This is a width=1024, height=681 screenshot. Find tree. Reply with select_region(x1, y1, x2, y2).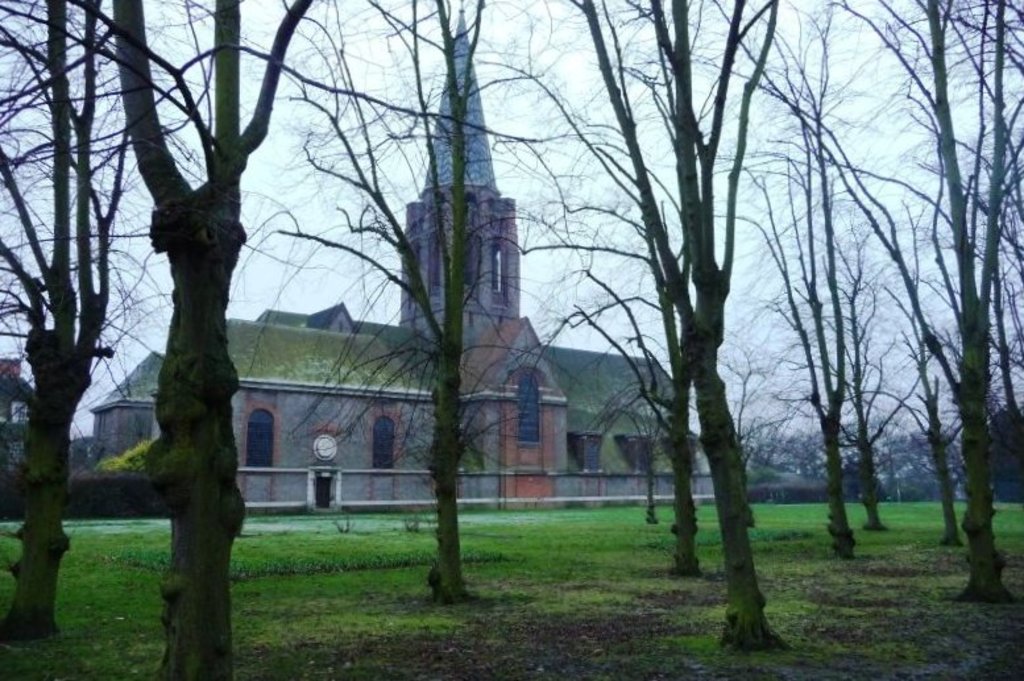
select_region(916, 0, 1023, 603).
